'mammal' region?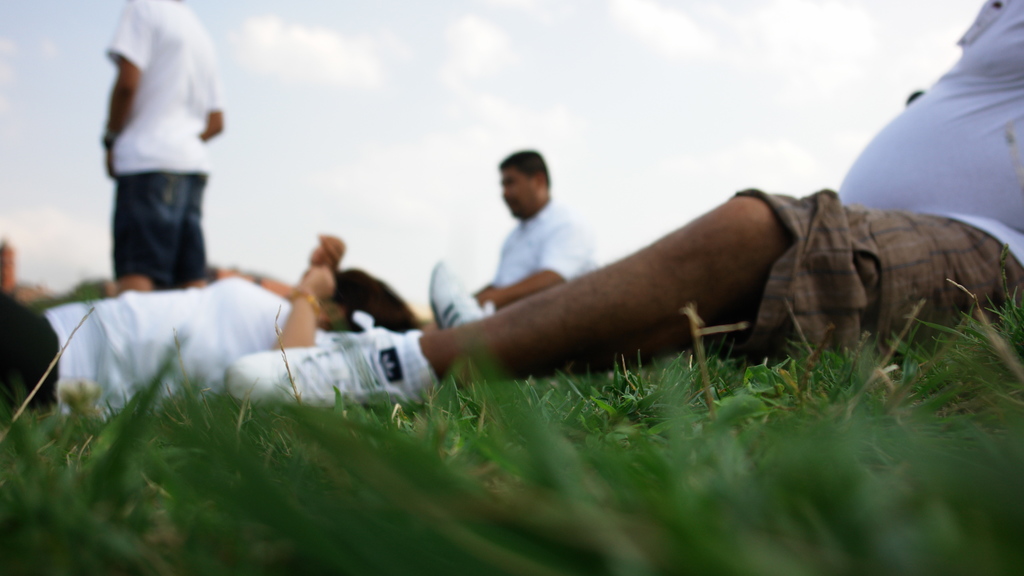
{"left": 227, "top": 0, "right": 1023, "bottom": 404}
